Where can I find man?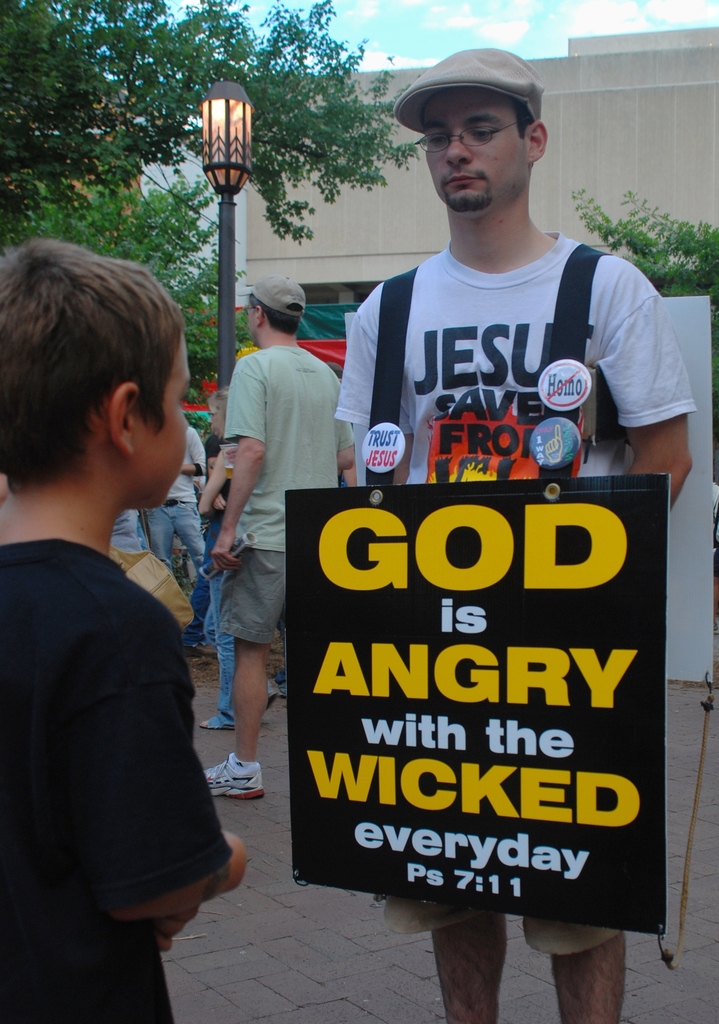
You can find it at select_region(144, 419, 202, 568).
